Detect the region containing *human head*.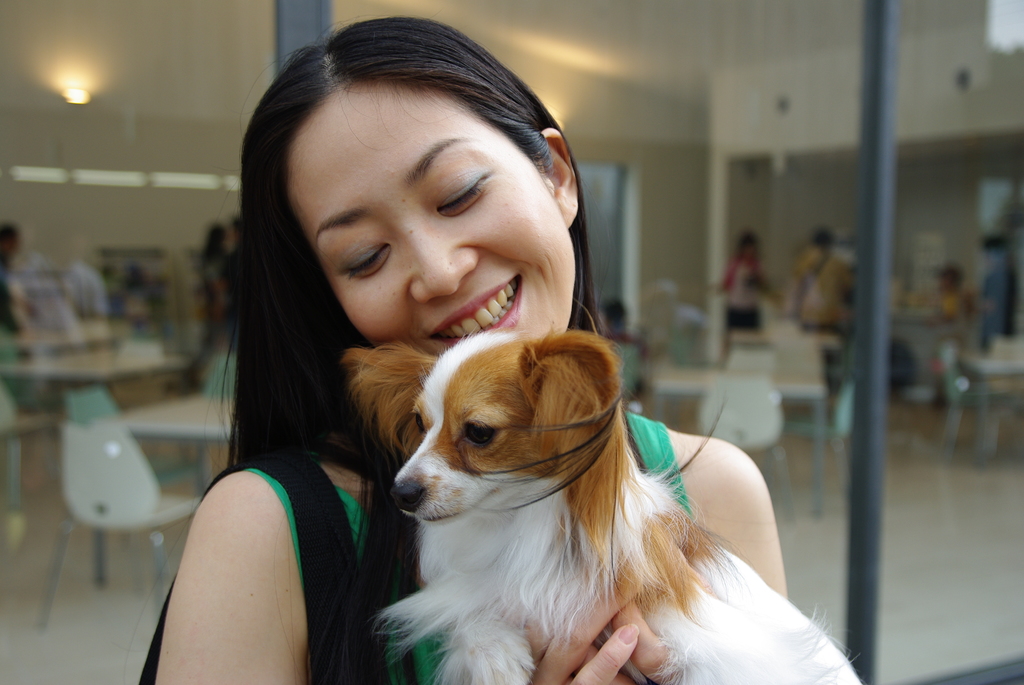
x1=0, y1=221, x2=22, y2=267.
